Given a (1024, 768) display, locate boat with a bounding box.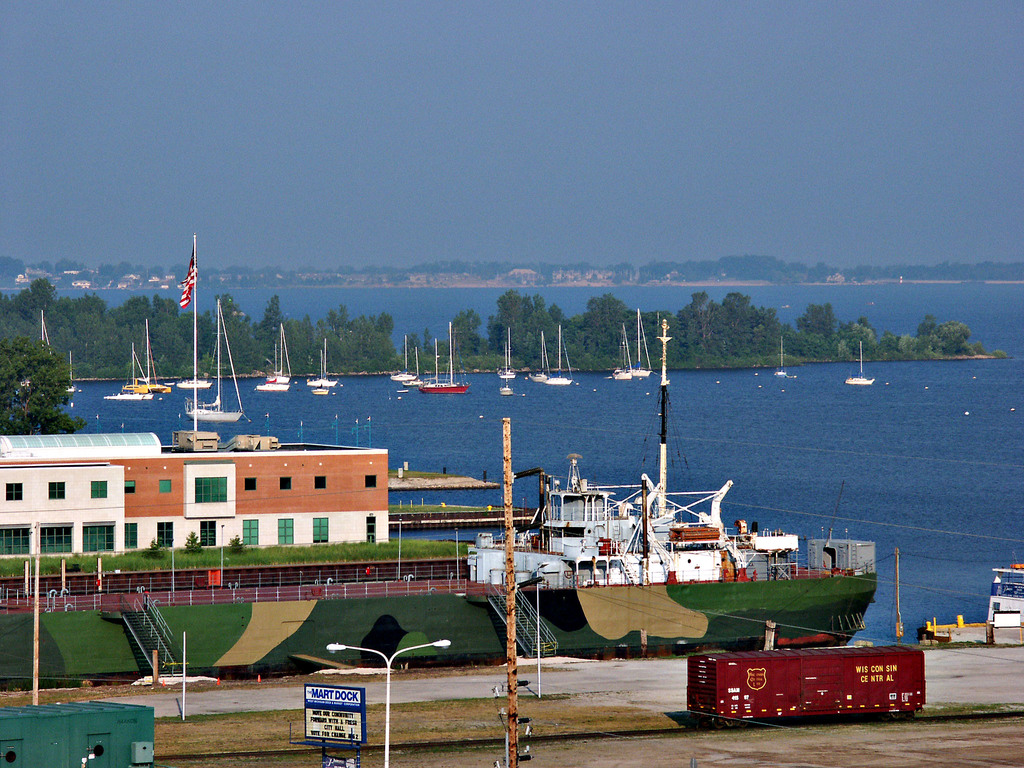
Located: [313,352,332,397].
